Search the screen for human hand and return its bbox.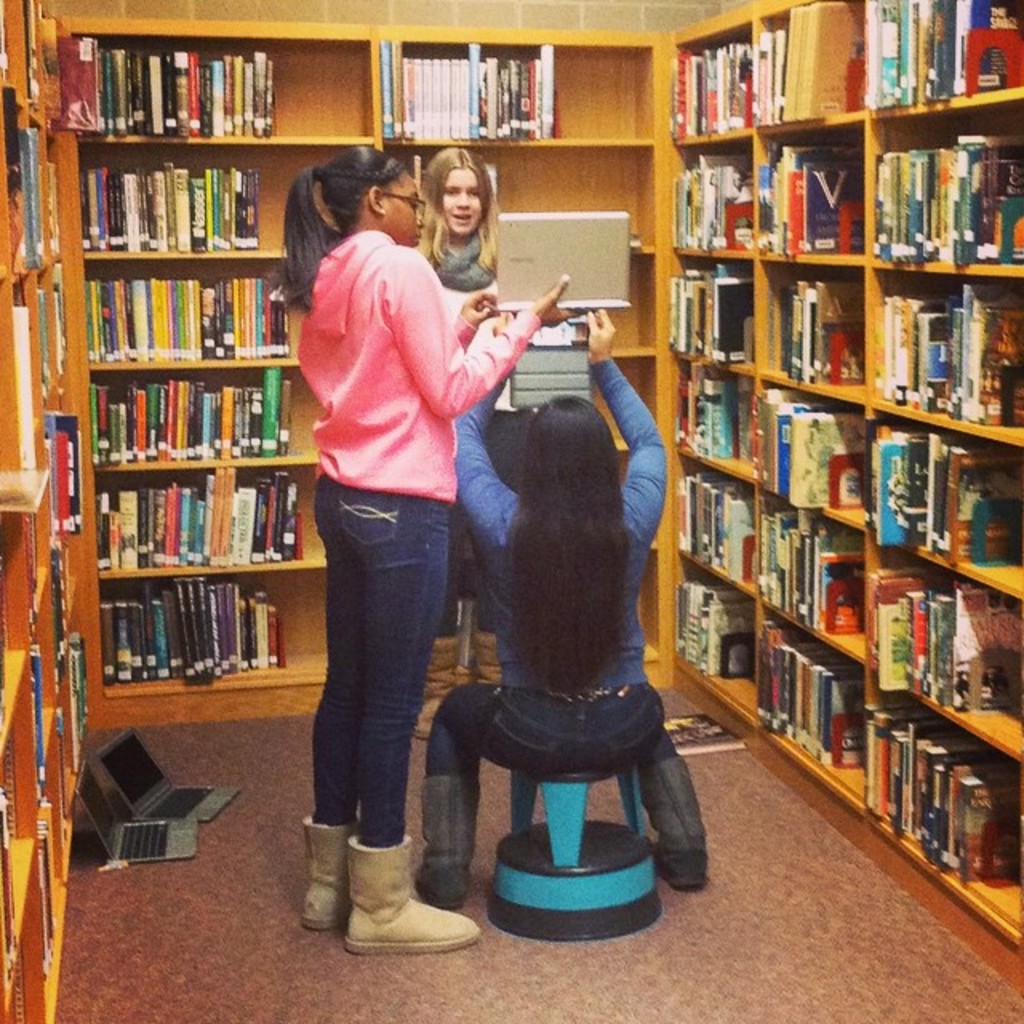
Found: bbox(586, 312, 618, 368).
